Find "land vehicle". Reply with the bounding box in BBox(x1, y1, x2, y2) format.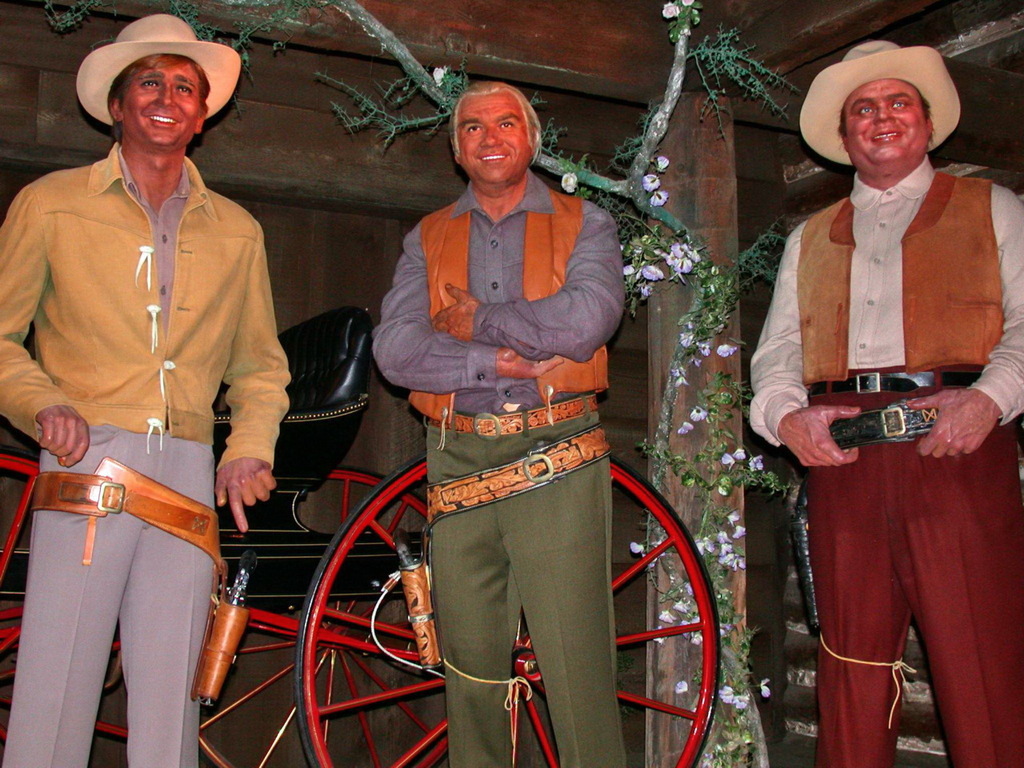
BBox(0, 304, 719, 767).
